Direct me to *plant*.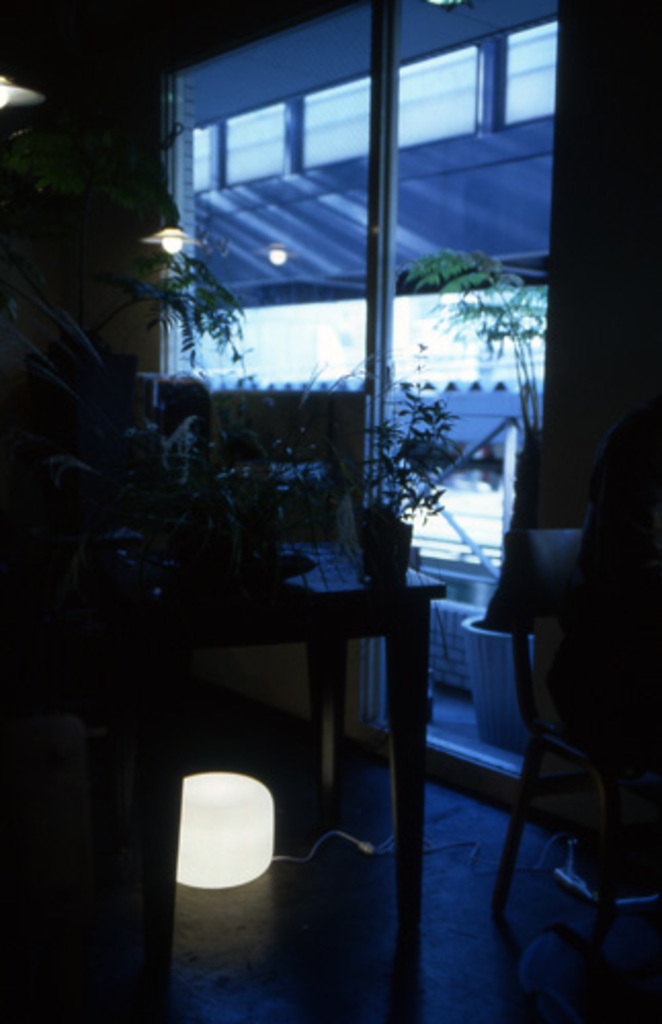
Direction: detection(324, 373, 463, 569).
